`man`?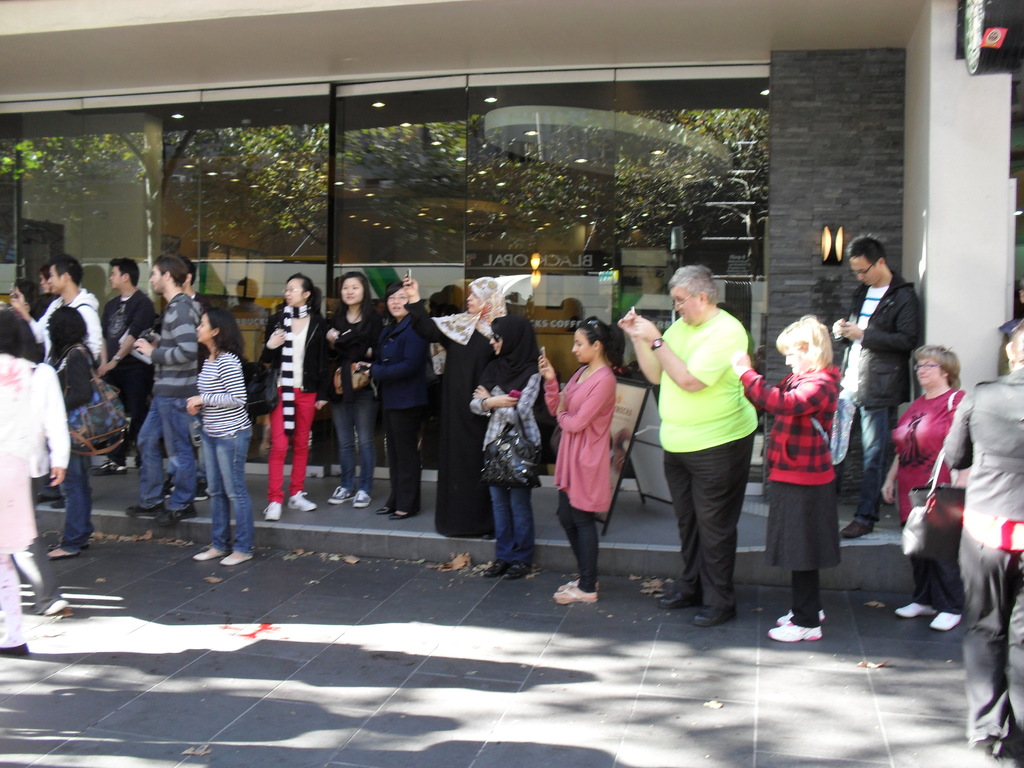
(126,252,205,525)
